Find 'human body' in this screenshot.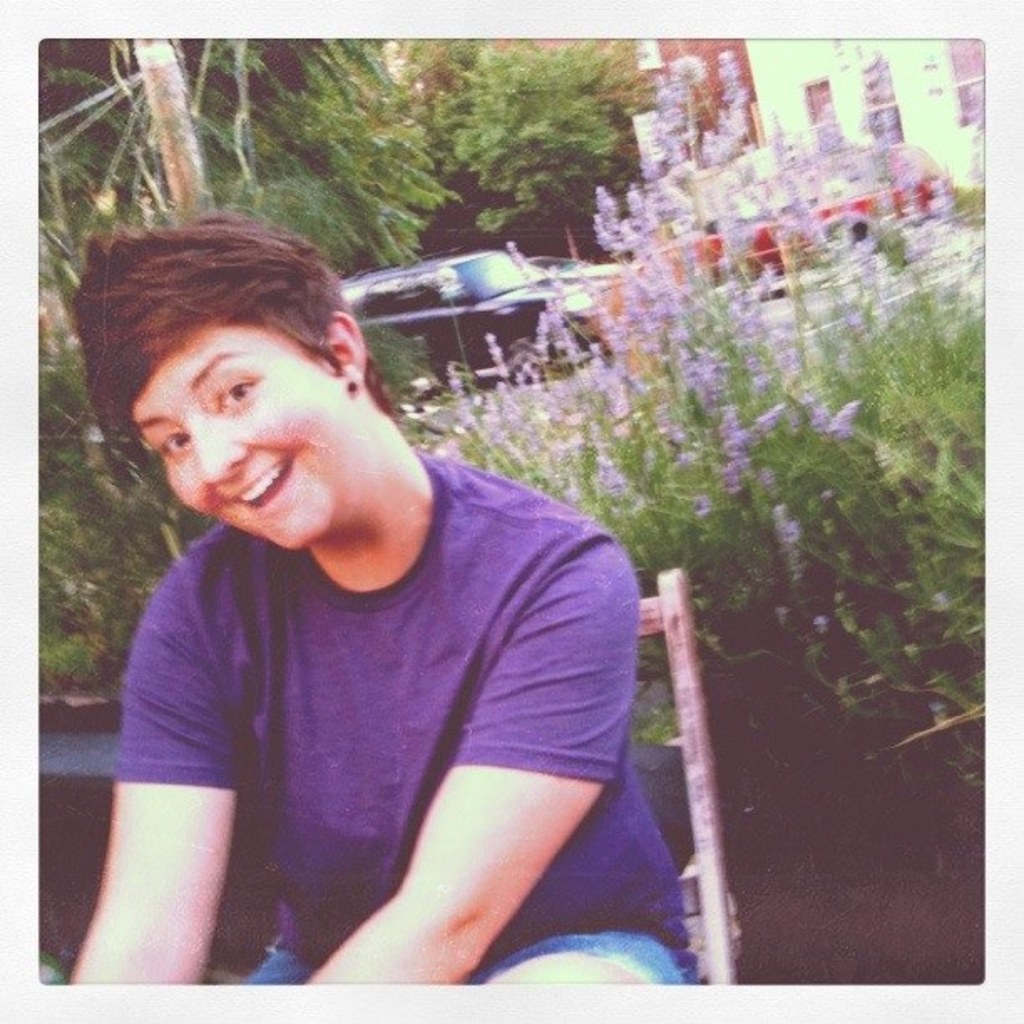
The bounding box for 'human body' is x1=69 y1=294 x2=699 y2=1004.
